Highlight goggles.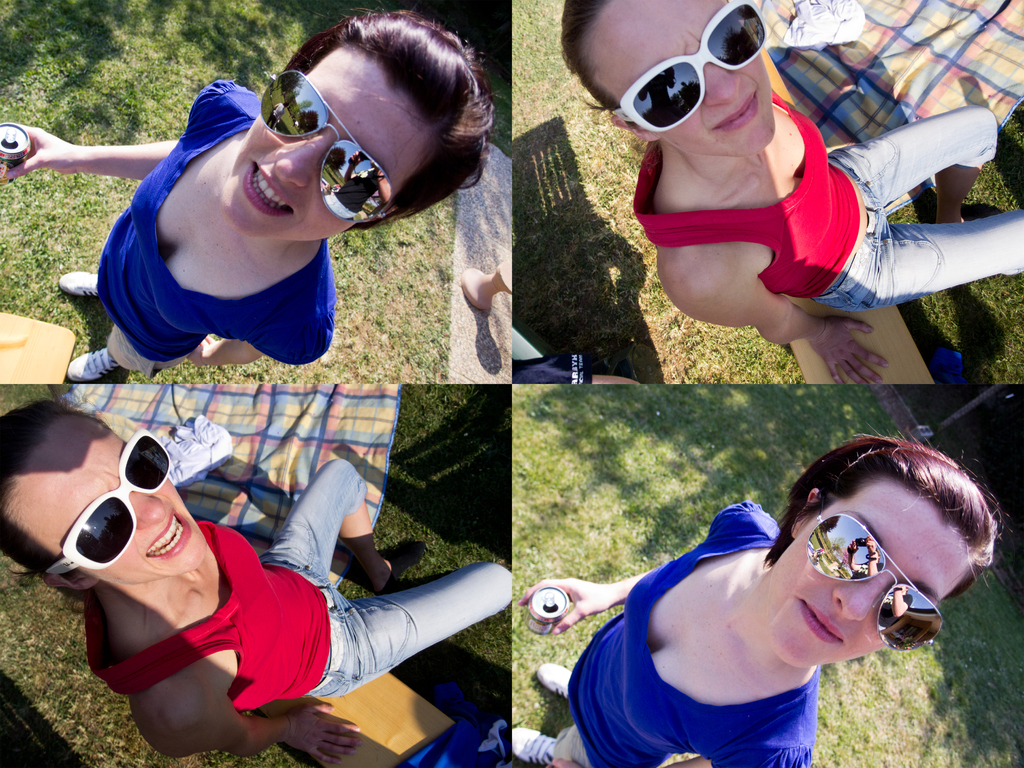
Highlighted region: region(45, 427, 159, 578).
